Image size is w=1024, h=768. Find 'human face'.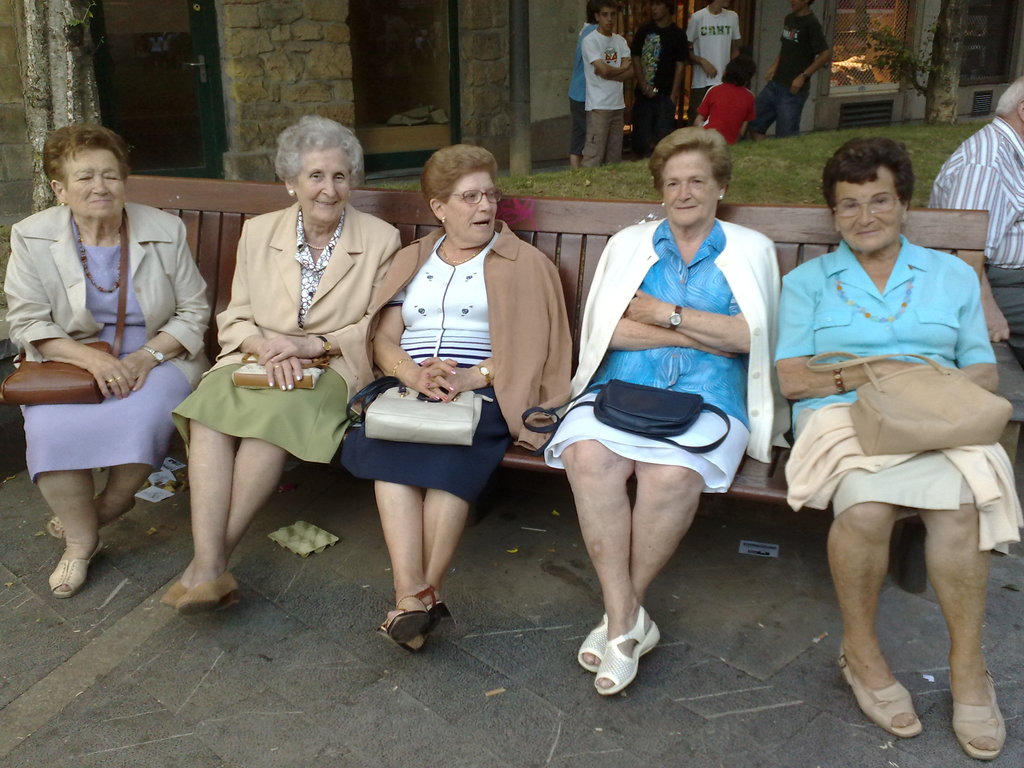
detection(836, 176, 902, 254).
